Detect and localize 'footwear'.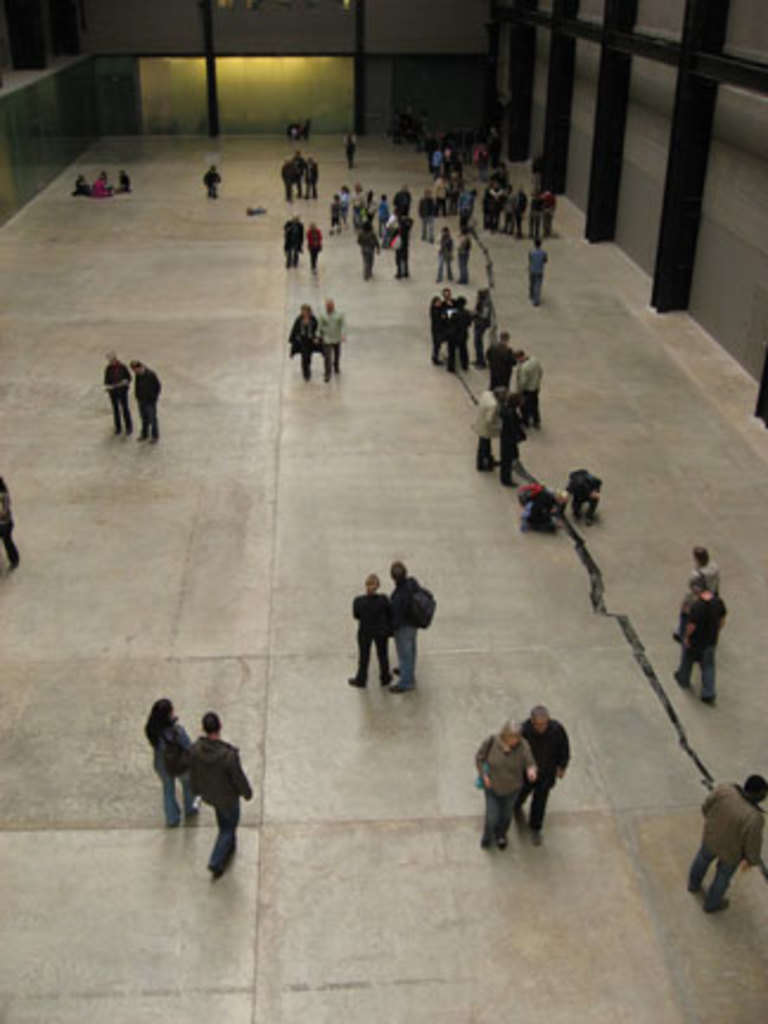
Localized at [x1=706, y1=896, x2=735, y2=920].
